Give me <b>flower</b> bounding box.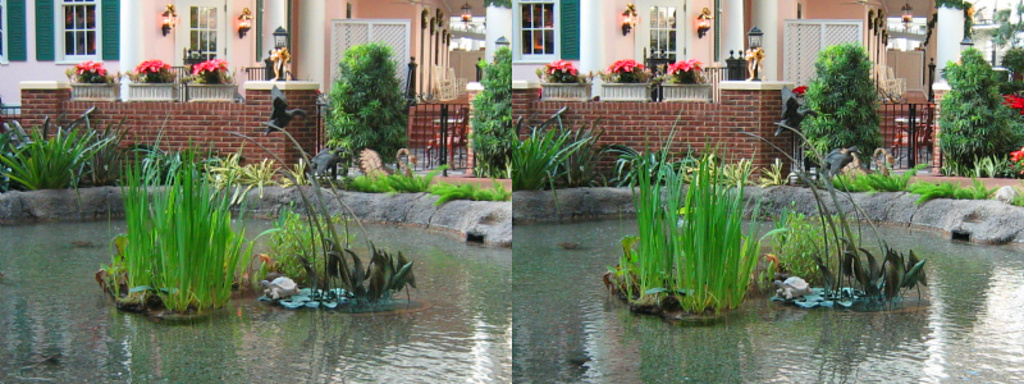
(794, 83, 808, 97).
